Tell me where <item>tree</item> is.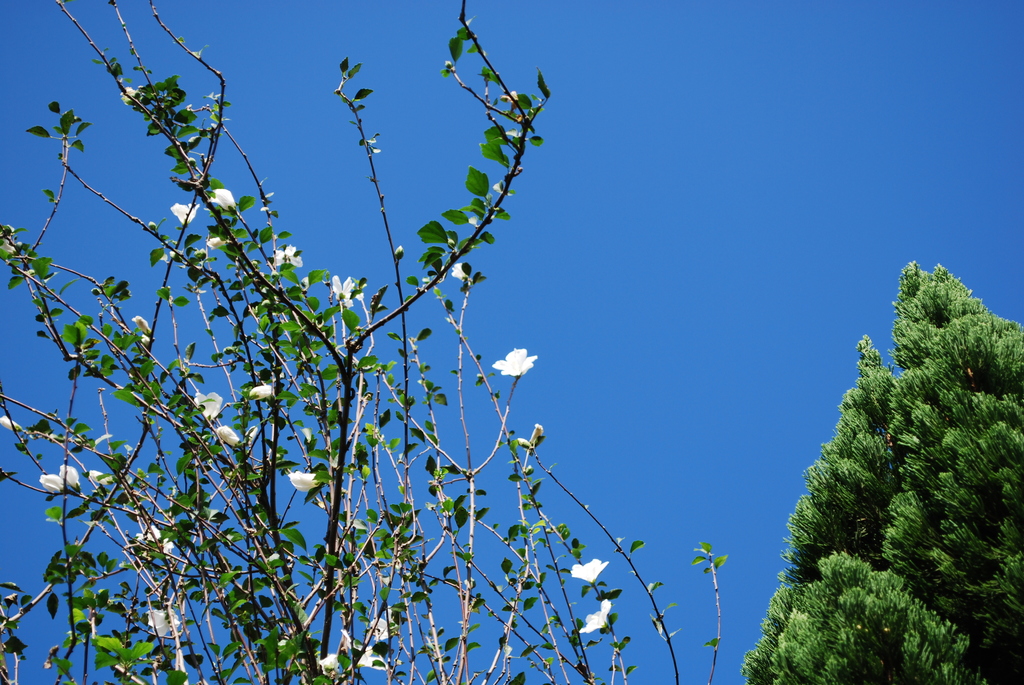
<item>tree</item> is at <bbox>0, 0, 732, 684</bbox>.
